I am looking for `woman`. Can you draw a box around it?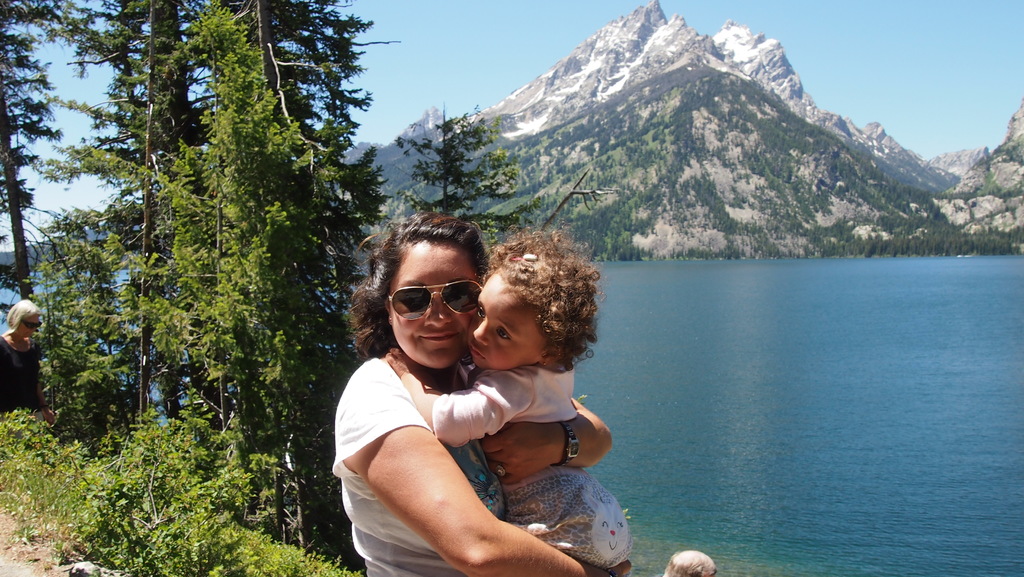
Sure, the bounding box is <region>376, 224, 626, 576</region>.
